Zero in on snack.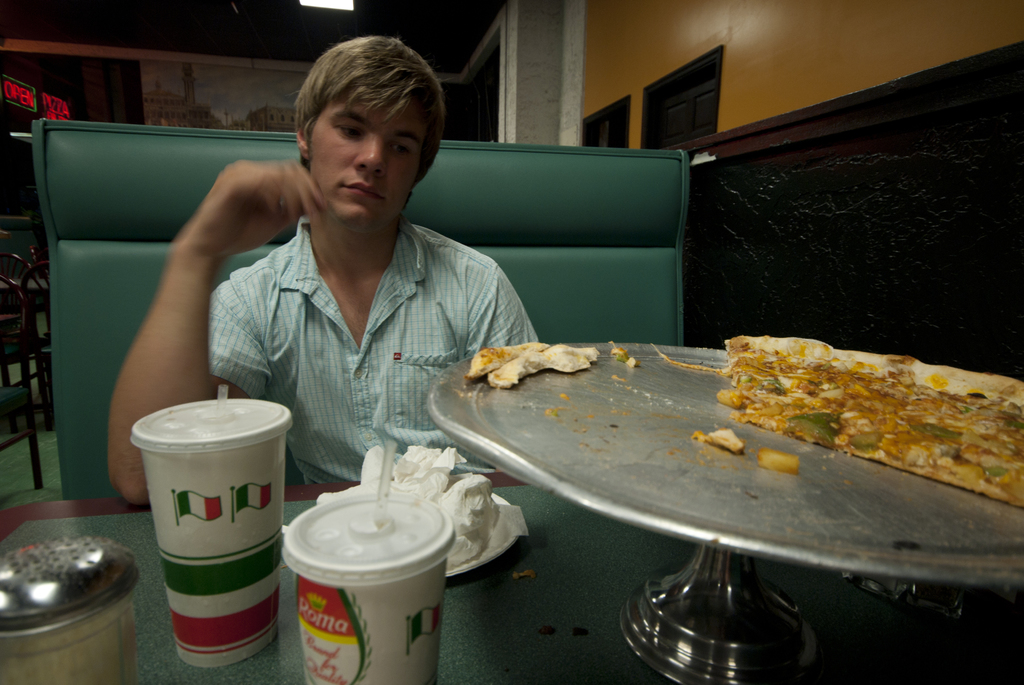
Zeroed in: 472/340/601/389.
